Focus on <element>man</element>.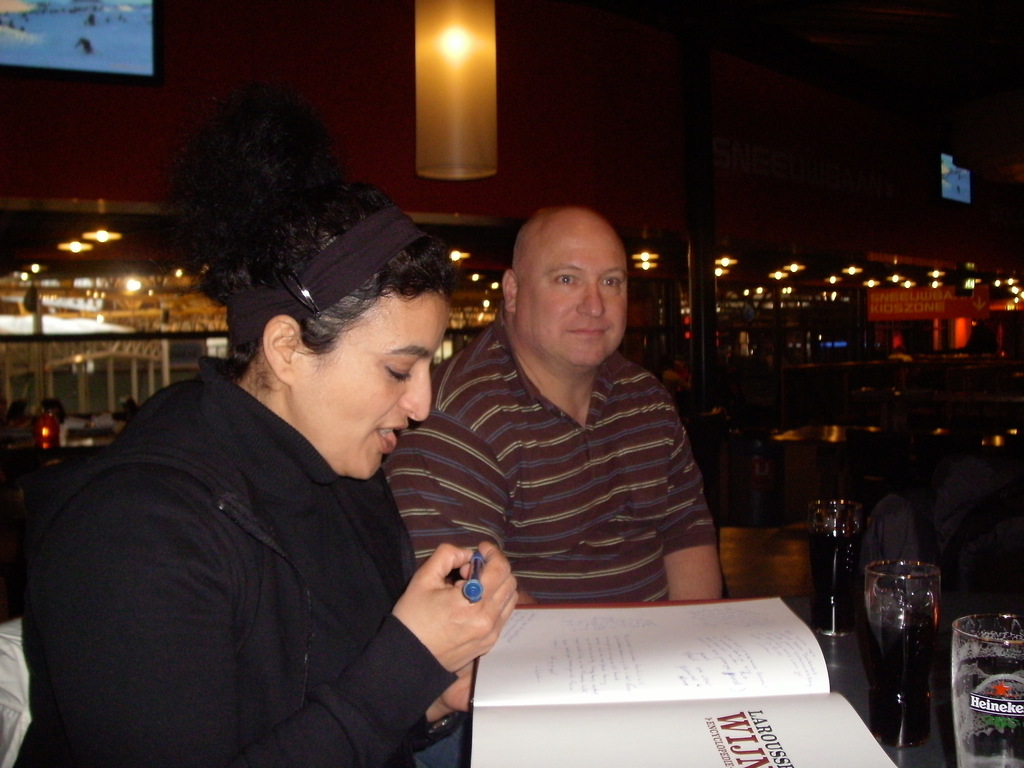
Focused at left=402, top=201, right=734, bottom=606.
